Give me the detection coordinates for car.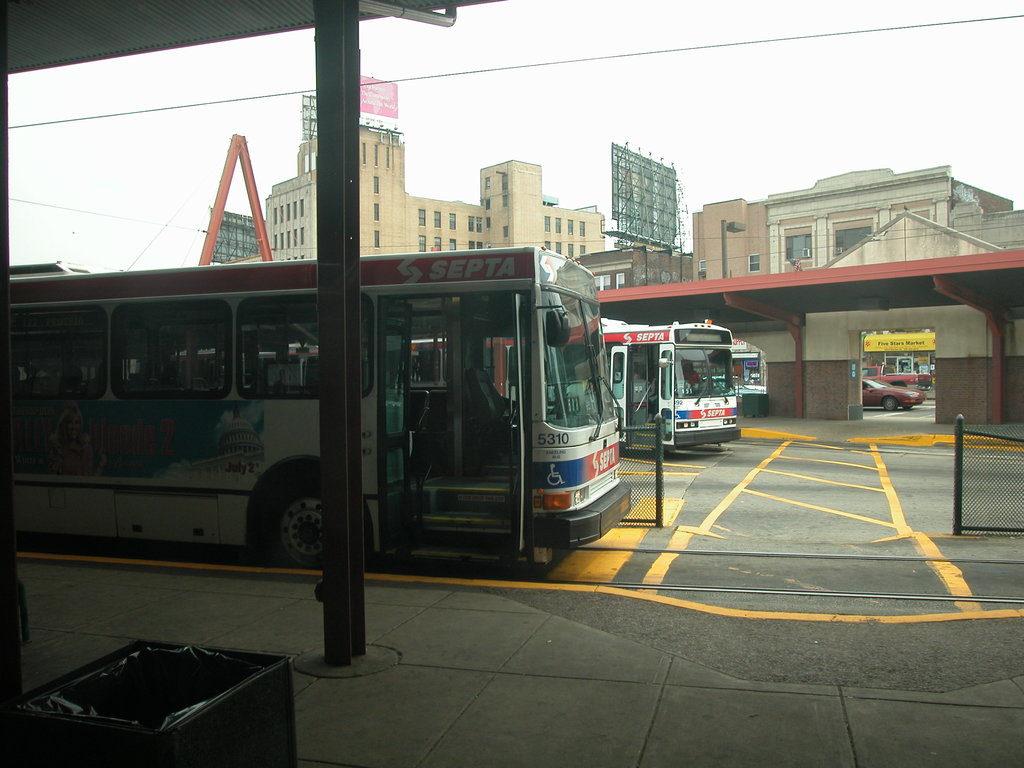
Rect(863, 379, 927, 413).
